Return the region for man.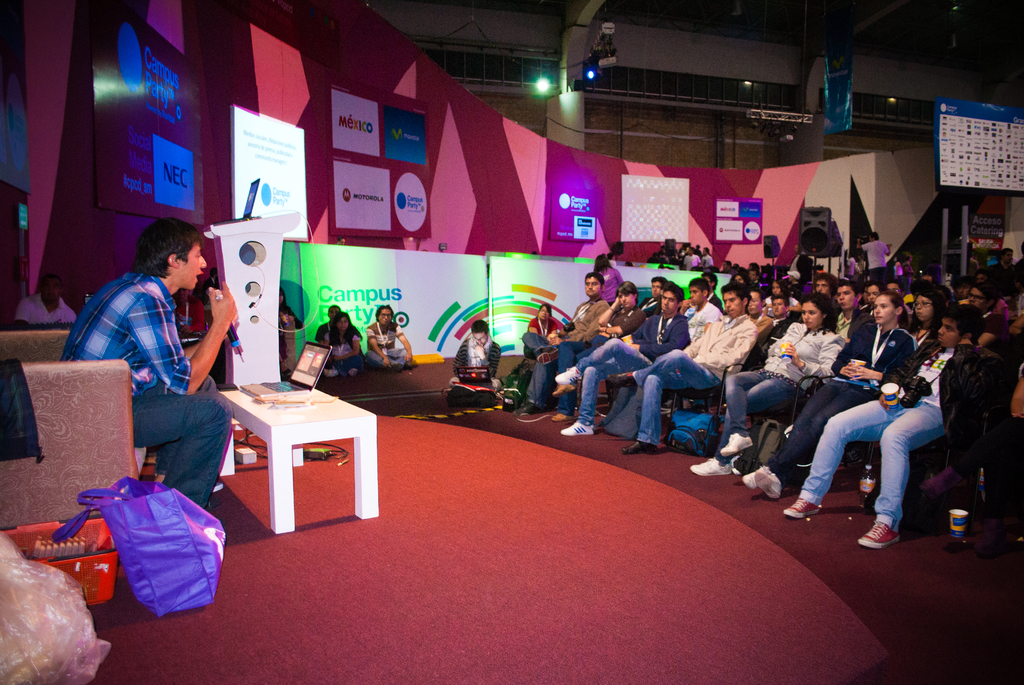
<bbox>552, 277, 648, 421</bbox>.
